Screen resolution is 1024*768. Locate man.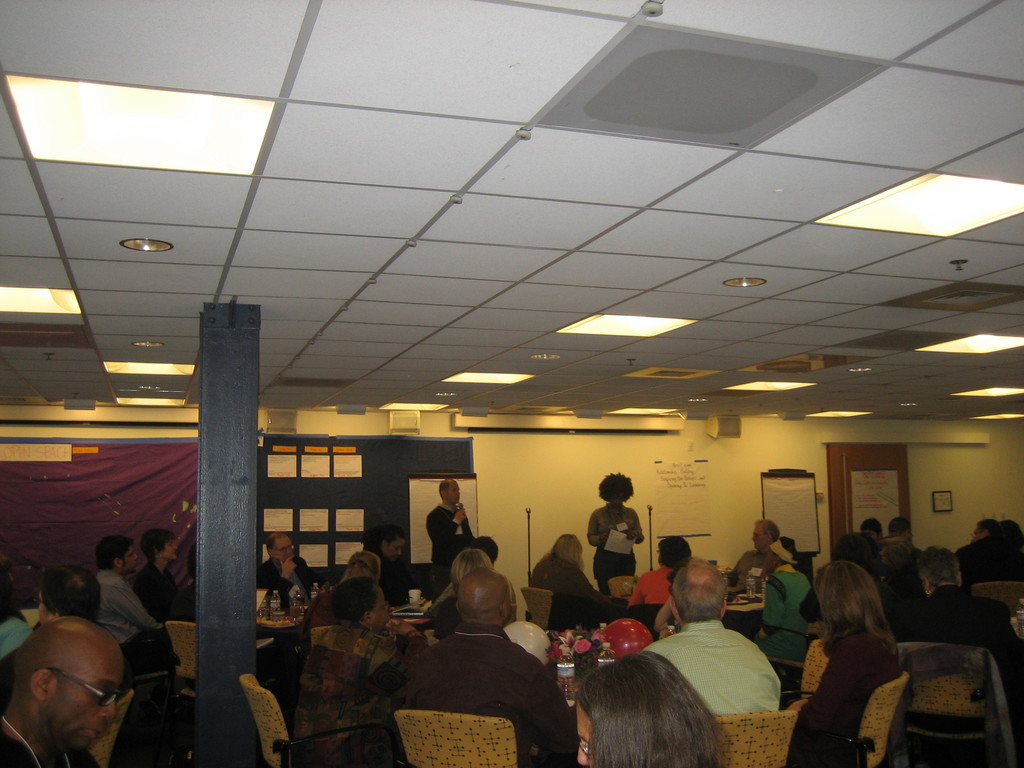
<box>751,520,793,575</box>.
